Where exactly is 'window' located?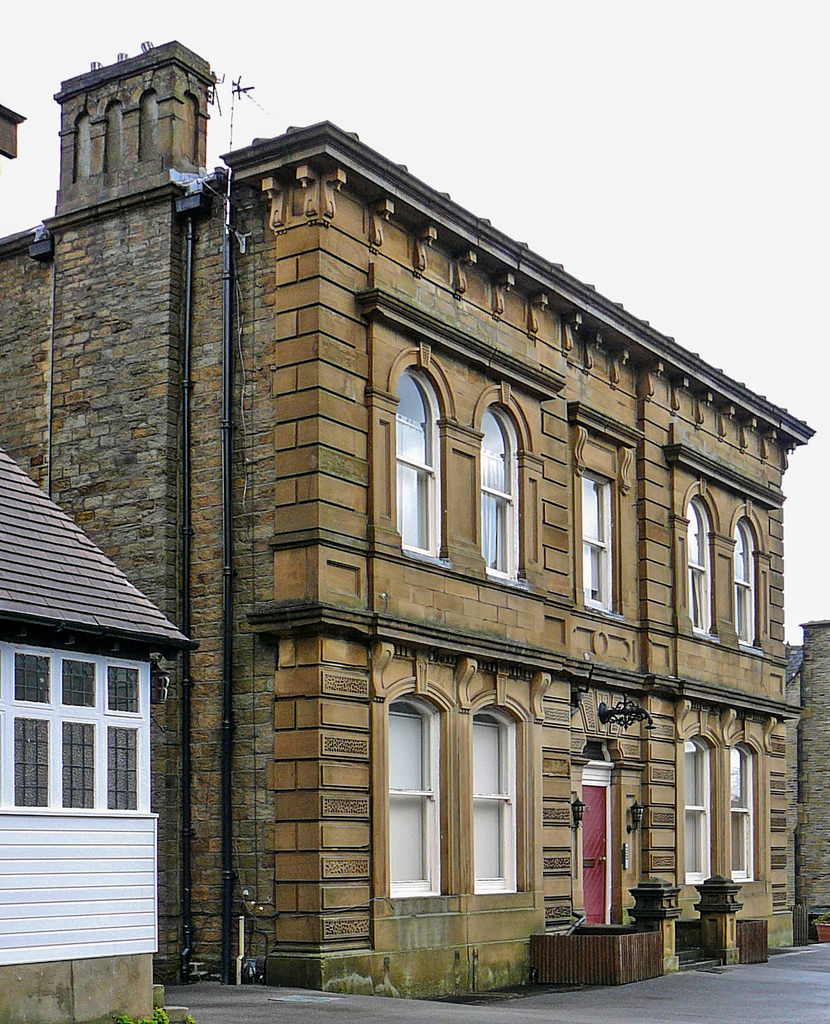
Its bounding box is l=472, t=400, r=527, b=582.
